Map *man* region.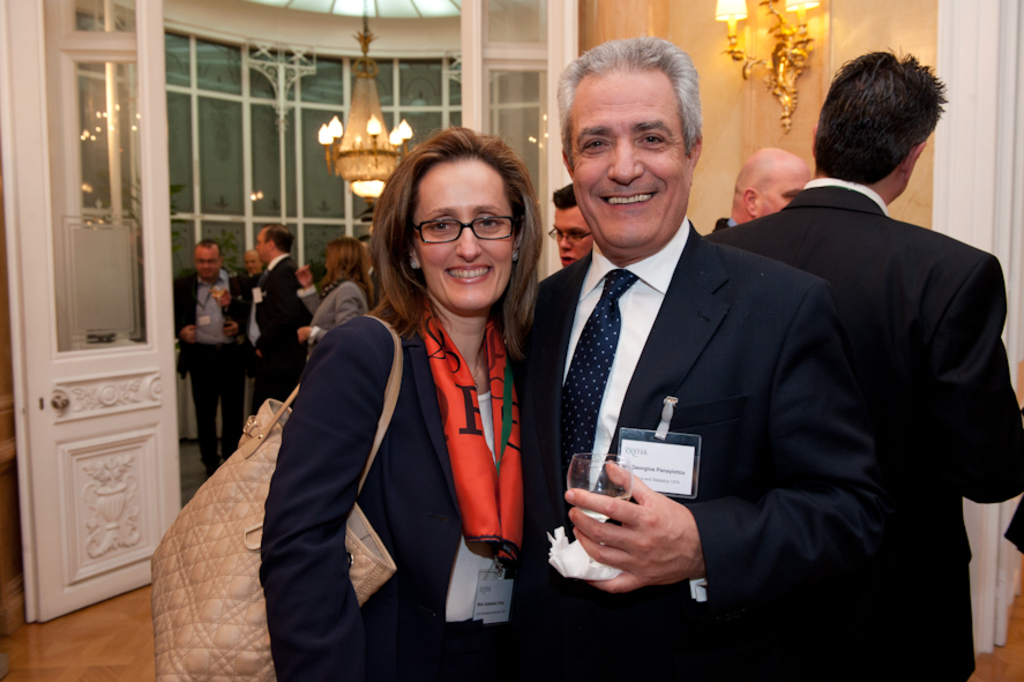
Mapped to Rect(703, 141, 815, 230).
